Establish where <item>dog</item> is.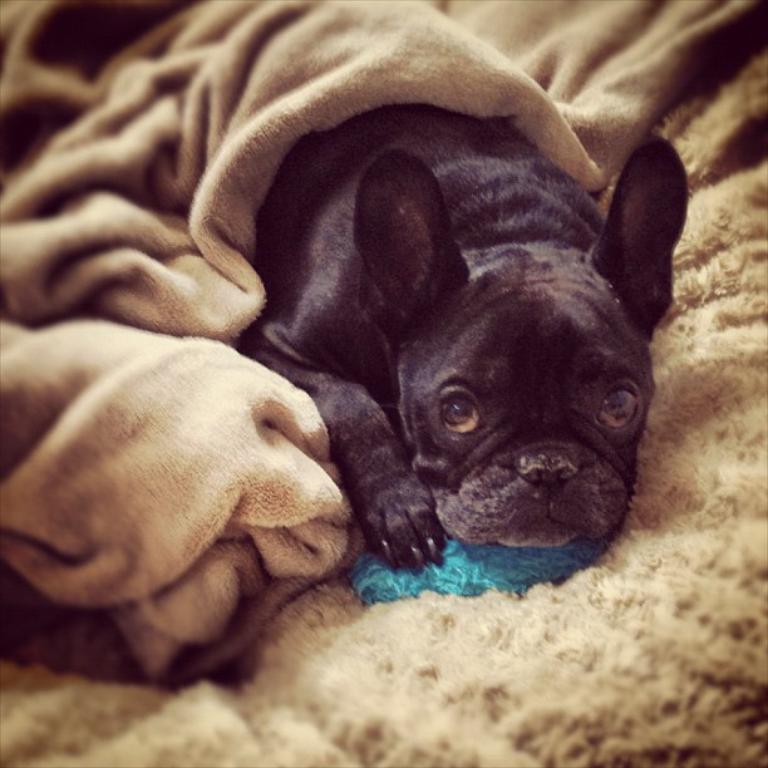
Established at locate(227, 102, 691, 575).
